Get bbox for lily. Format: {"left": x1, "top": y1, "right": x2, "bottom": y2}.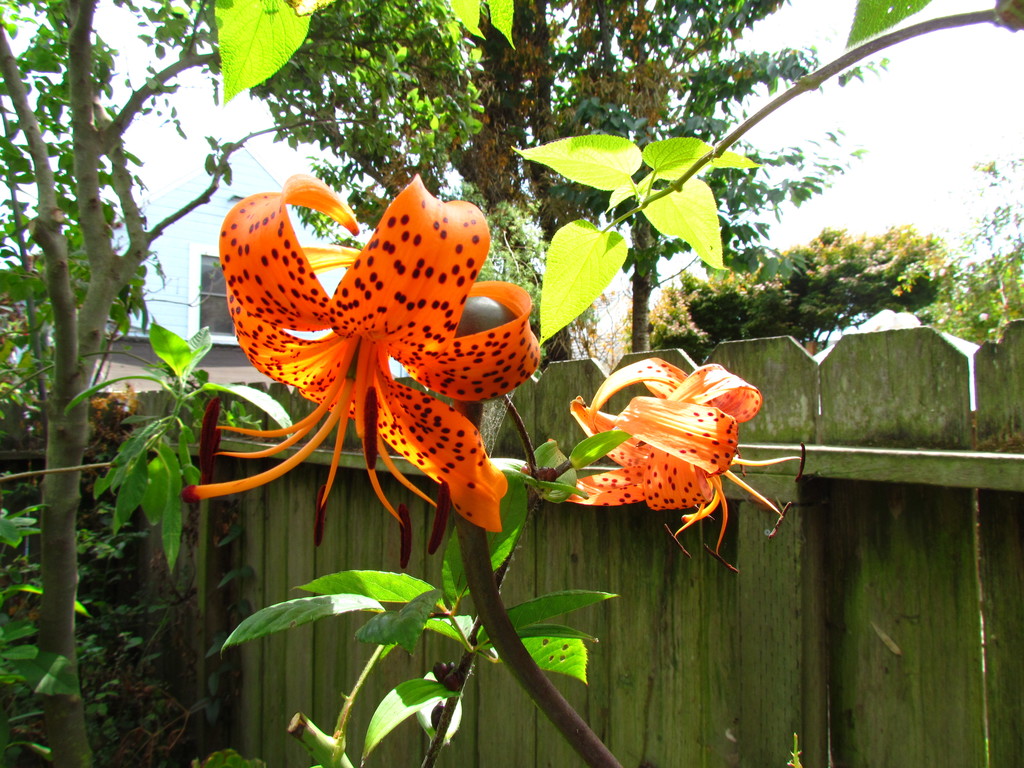
{"left": 566, "top": 353, "right": 808, "bottom": 584}.
